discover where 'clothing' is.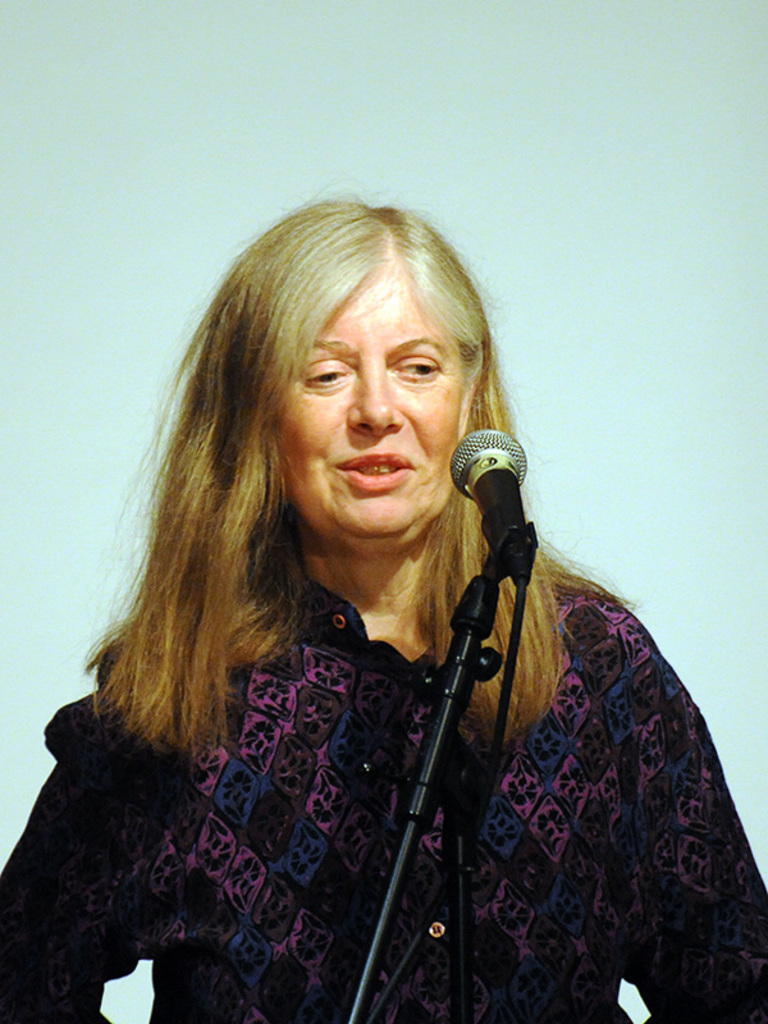
Discovered at x1=14, y1=372, x2=692, y2=1002.
